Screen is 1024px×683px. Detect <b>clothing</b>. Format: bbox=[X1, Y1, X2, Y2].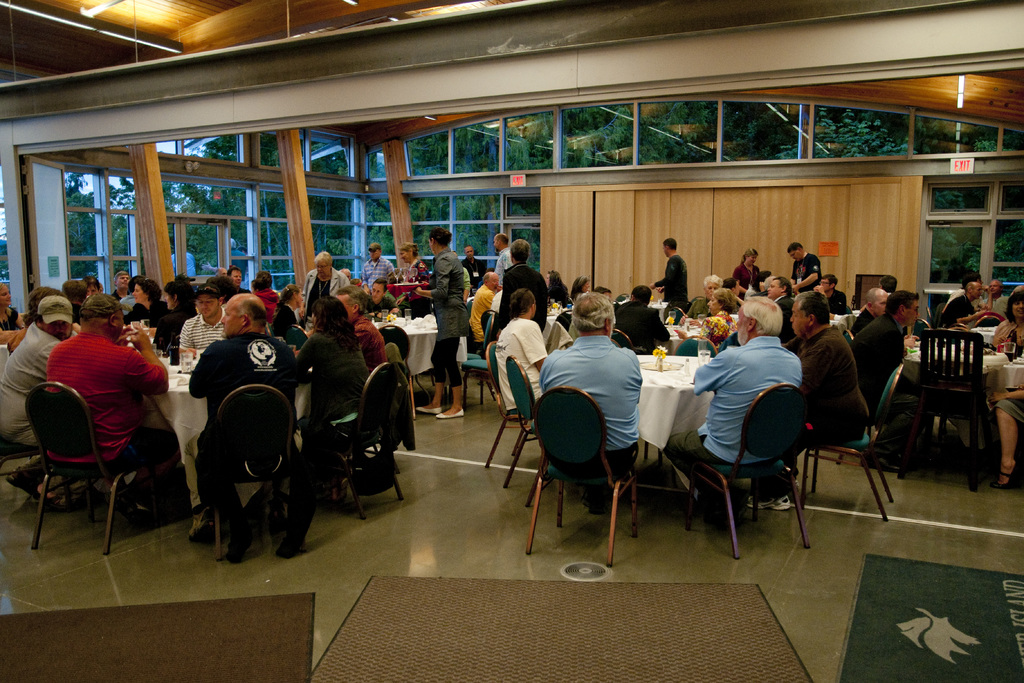
bbox=[425, 247, 476, 385].
